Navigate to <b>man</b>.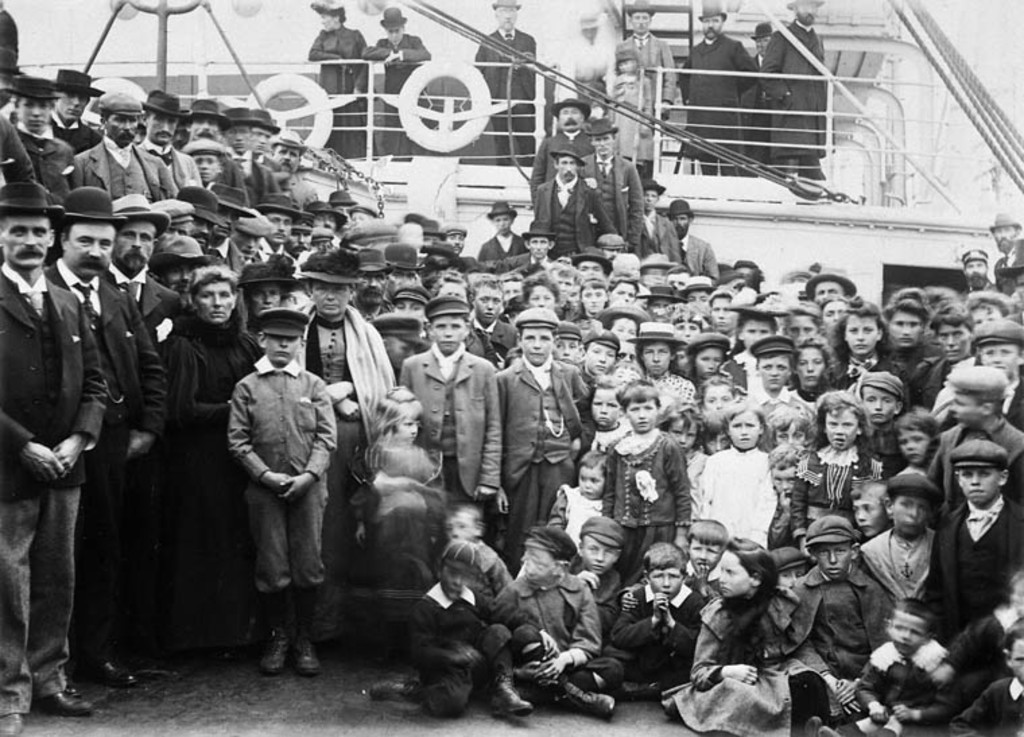
Navigation target: (left=0, top=0, right=20, bottom=70).
